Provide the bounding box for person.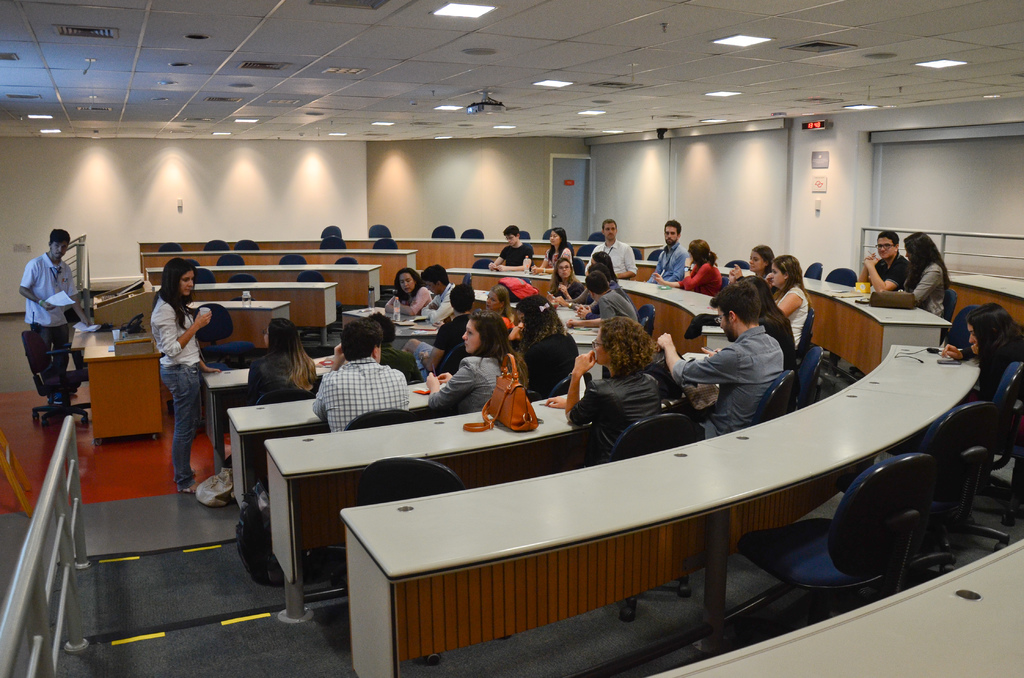
(779, 256, 814, 348).
